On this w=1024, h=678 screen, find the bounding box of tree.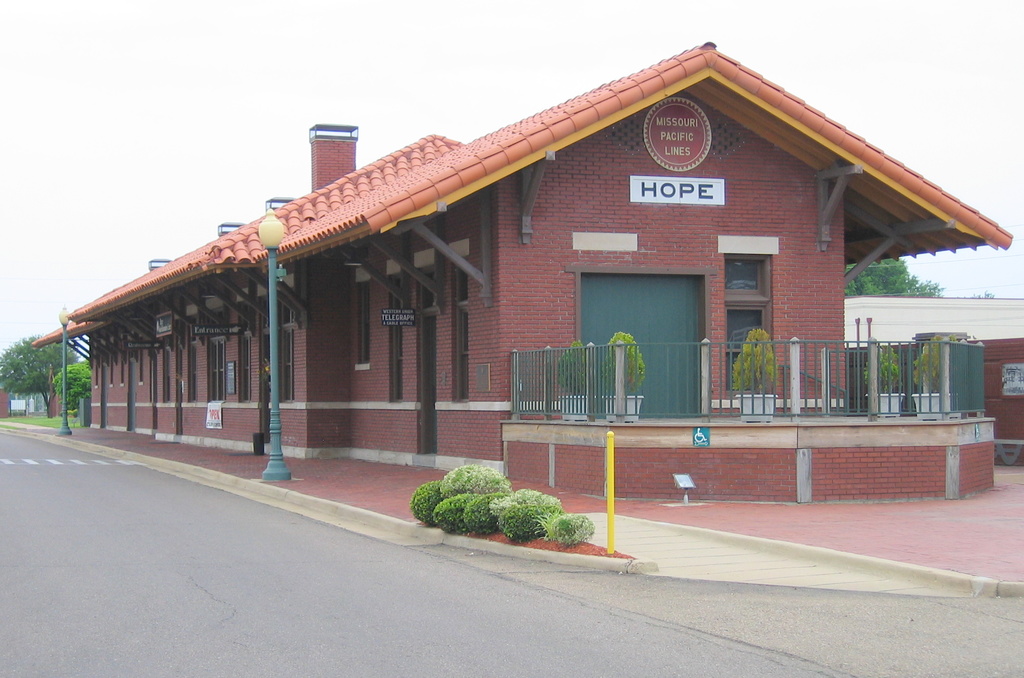
Bounding box: region(0, 334, 81, 414).
